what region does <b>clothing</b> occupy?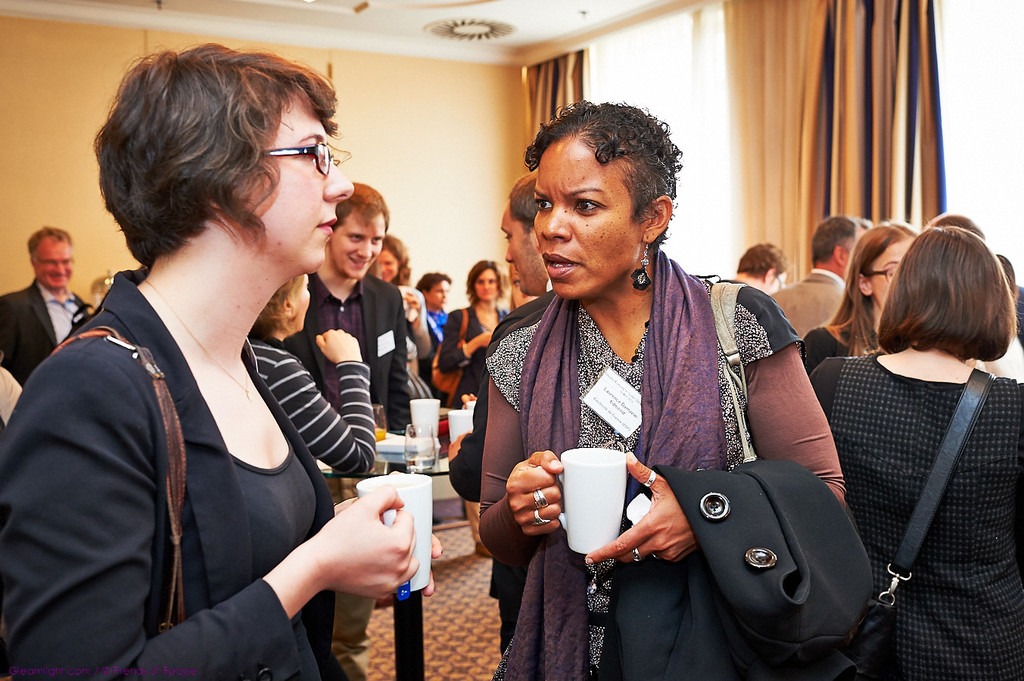
rect(0, 278, 89, 388).
